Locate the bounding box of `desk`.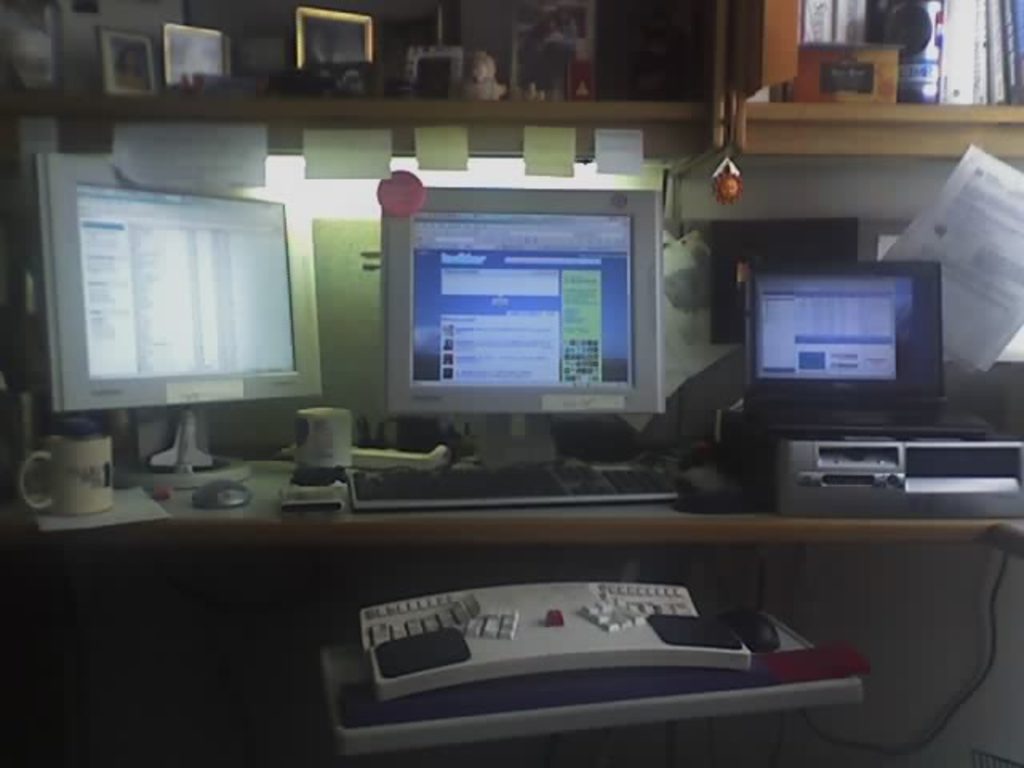
Bounding box: 18 434 971 749.
